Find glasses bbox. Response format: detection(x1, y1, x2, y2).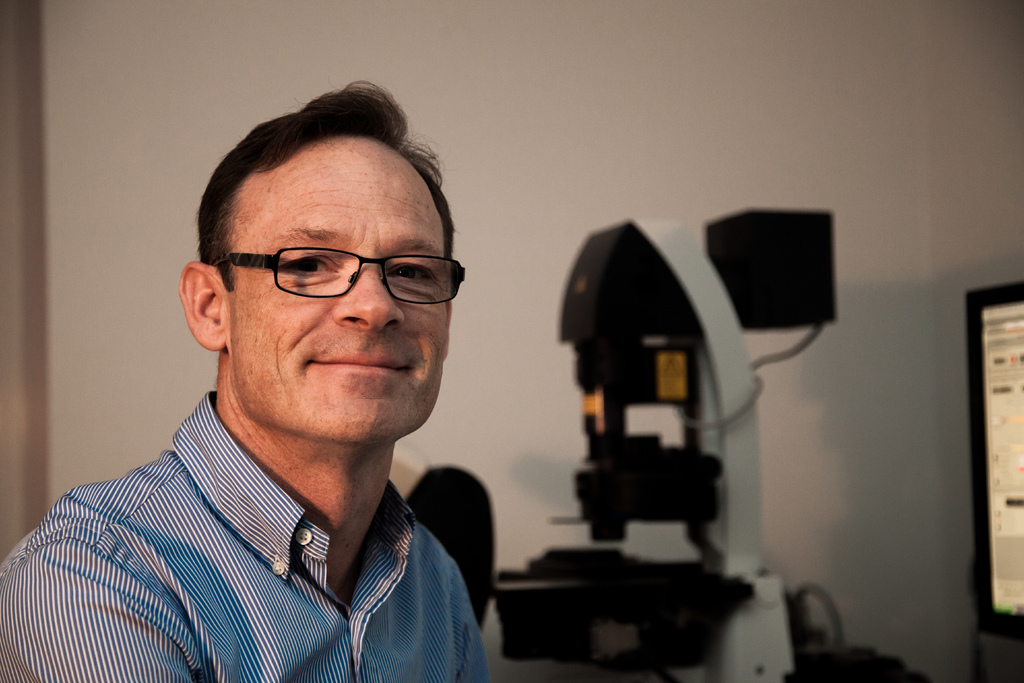
detection(209, 234, 454, 309).
